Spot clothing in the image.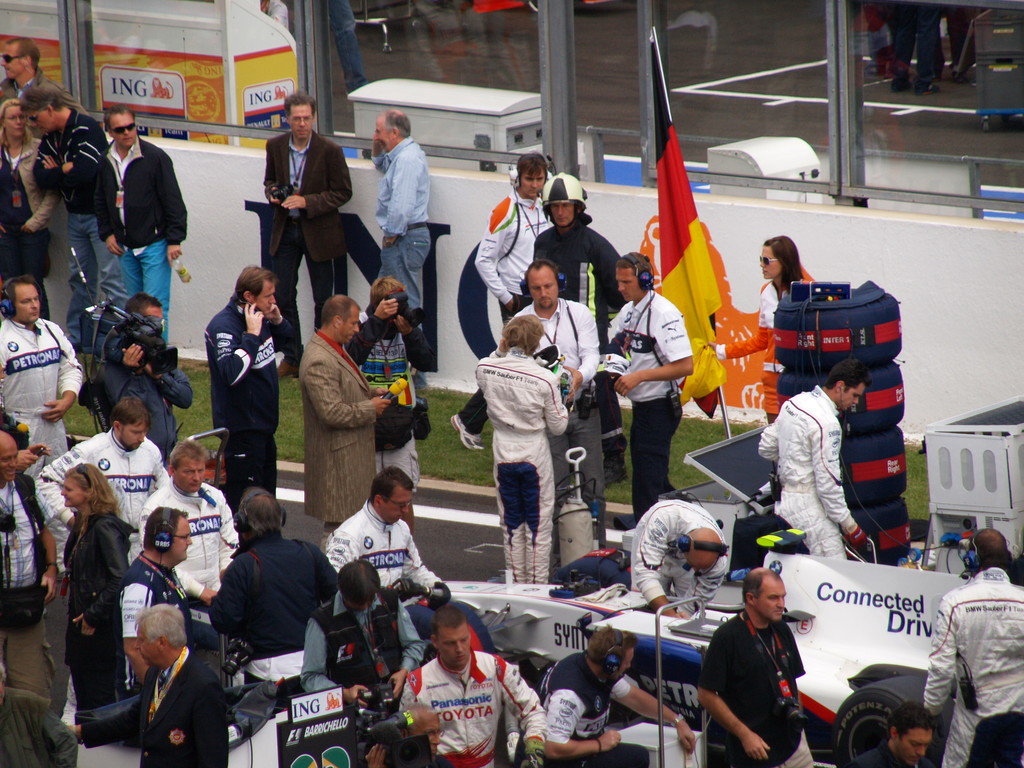
clothing found at rect(460, 192, 551, 418).
